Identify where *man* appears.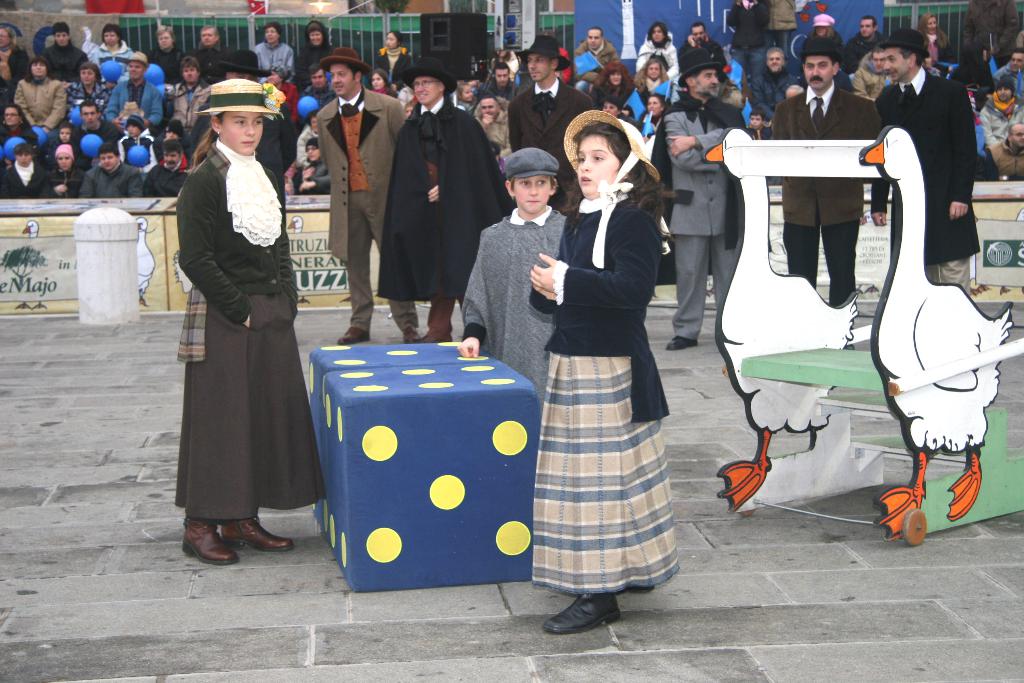
Appears at locate(746, 110, 769, 143).
